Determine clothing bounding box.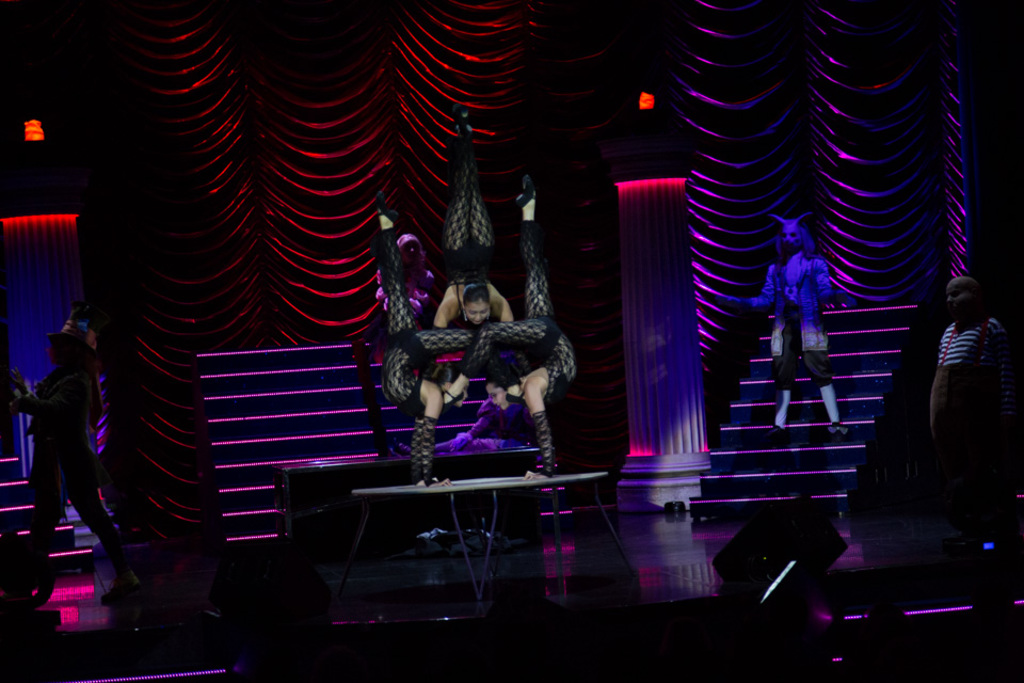
Determined: 461:224:579:406.
